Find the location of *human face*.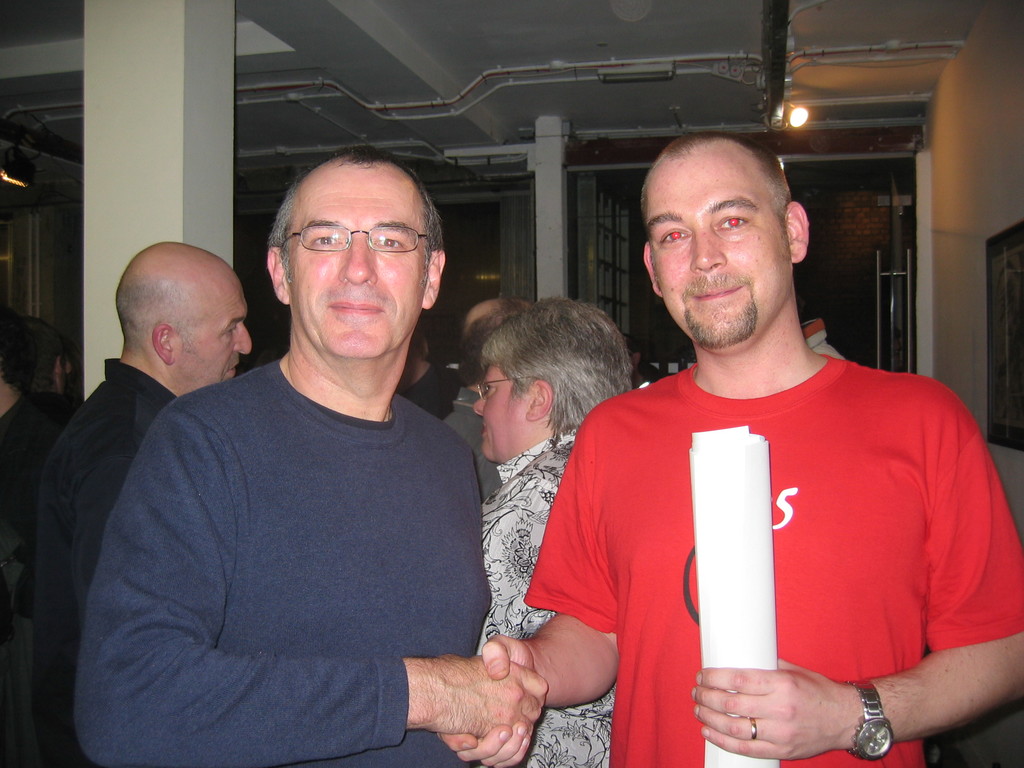
Location: [x1=469, y1=364, x2=530, y2=462].
